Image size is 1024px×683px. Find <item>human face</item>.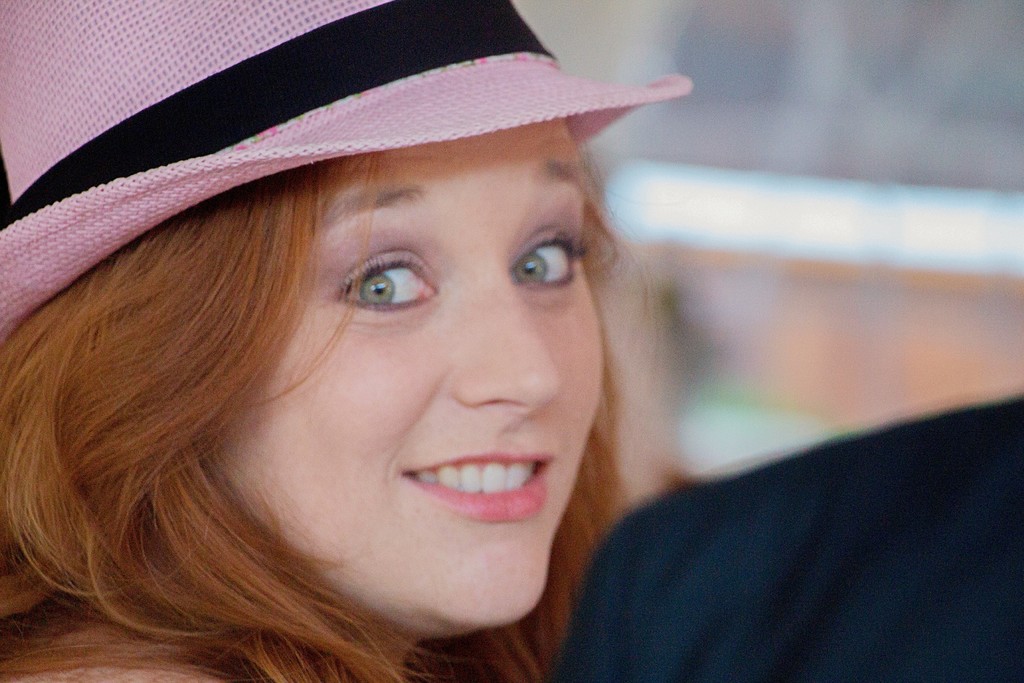
box=[215, 114, 600, 629].
